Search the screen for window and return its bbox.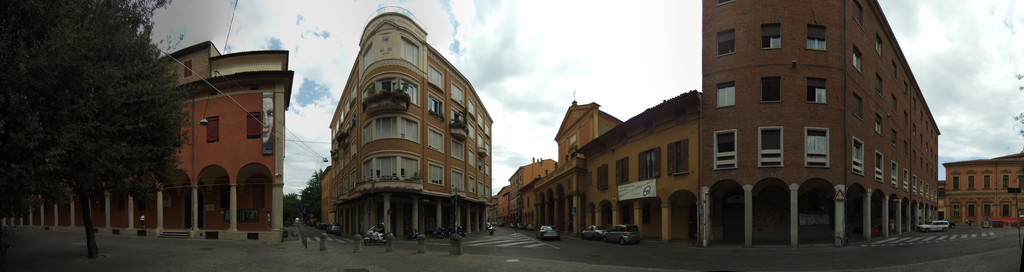
Found: {"x1": 478, "y1": 180, "x2": 483, "y2": 198}.
